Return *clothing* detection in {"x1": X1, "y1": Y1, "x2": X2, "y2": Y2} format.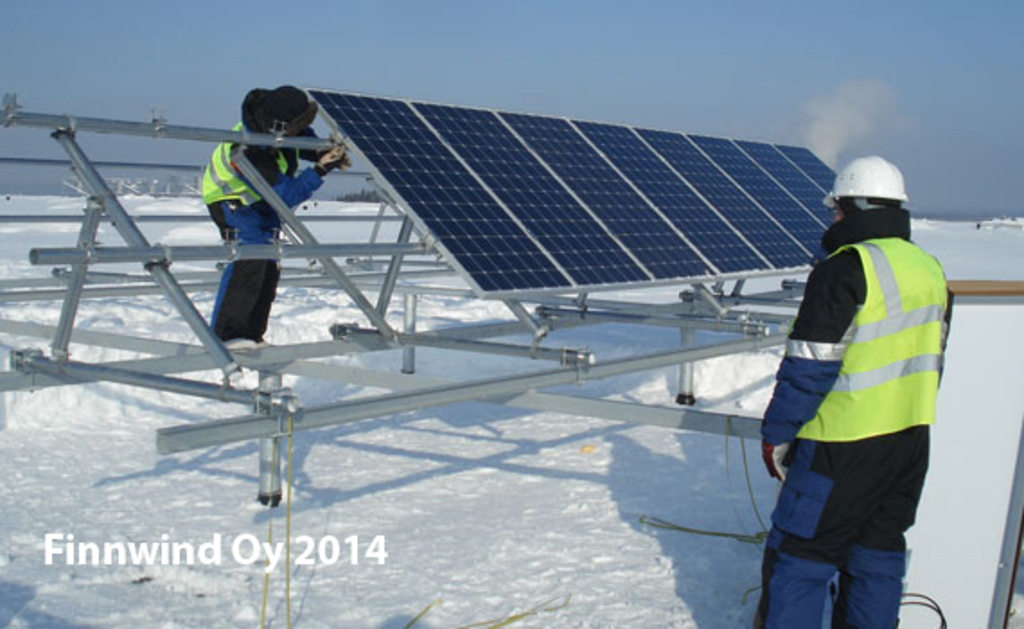
{"x1": 746, "y1": 426, "x2": 936, "y2": 627}.
